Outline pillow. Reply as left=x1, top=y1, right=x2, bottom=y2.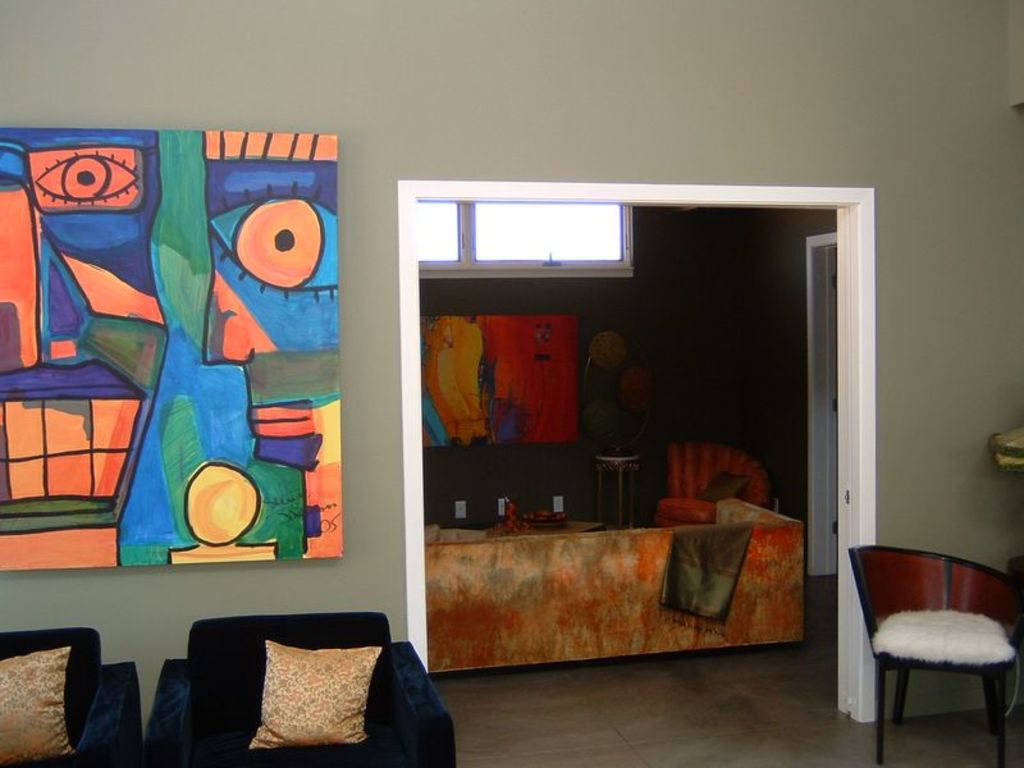
left=229, top=646, right=369, bottom=750.
